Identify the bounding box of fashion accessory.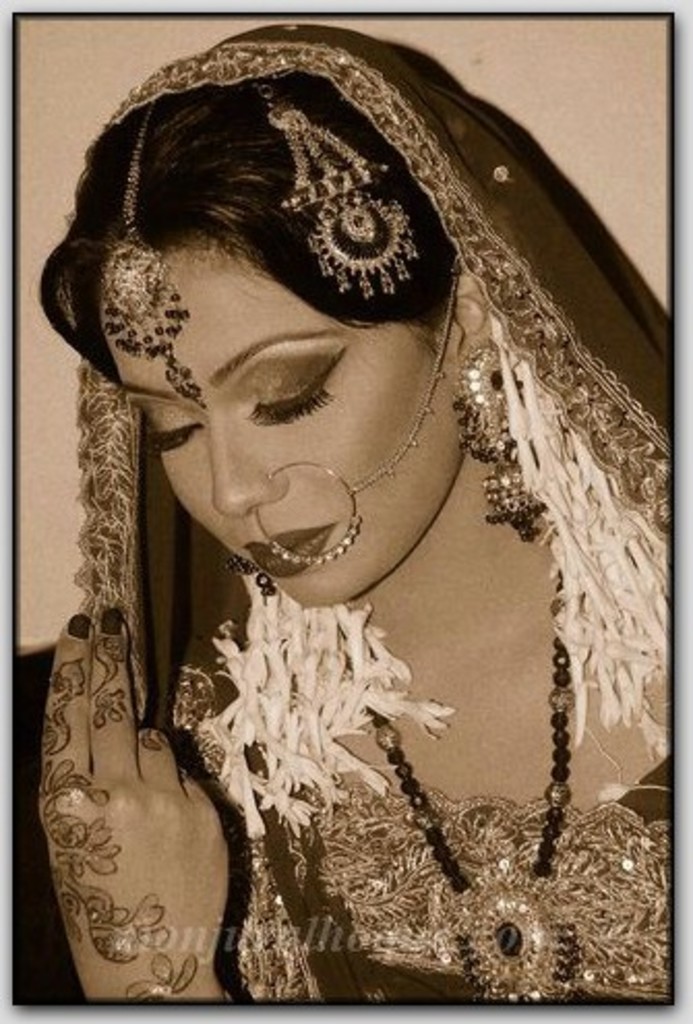
l=358, t=565, r=585, b=1010.
